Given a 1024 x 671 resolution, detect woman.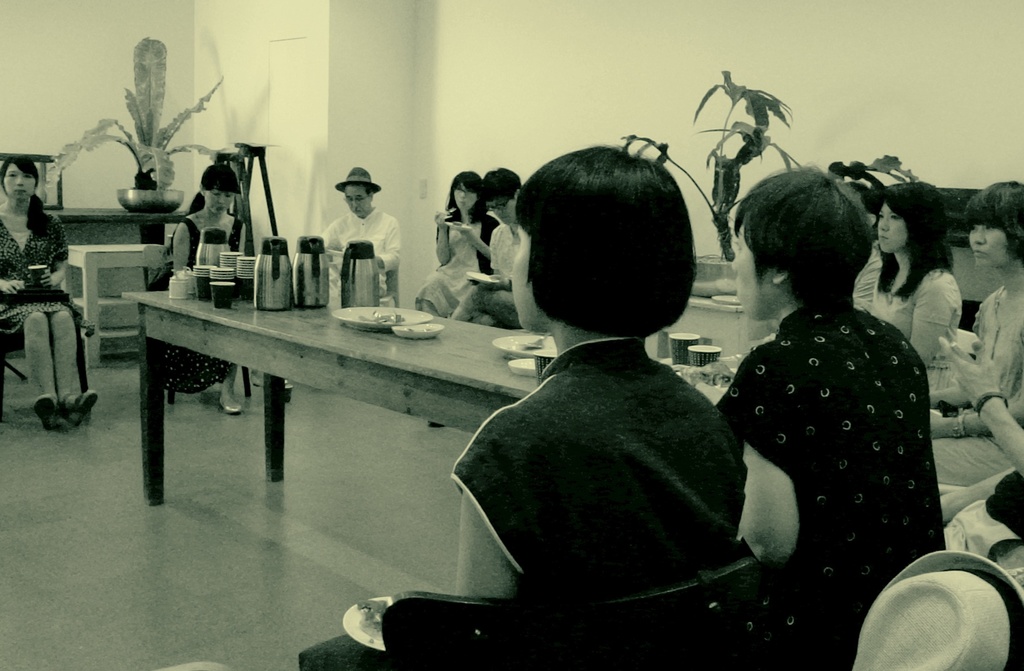
[415, 172, 494, 325].
